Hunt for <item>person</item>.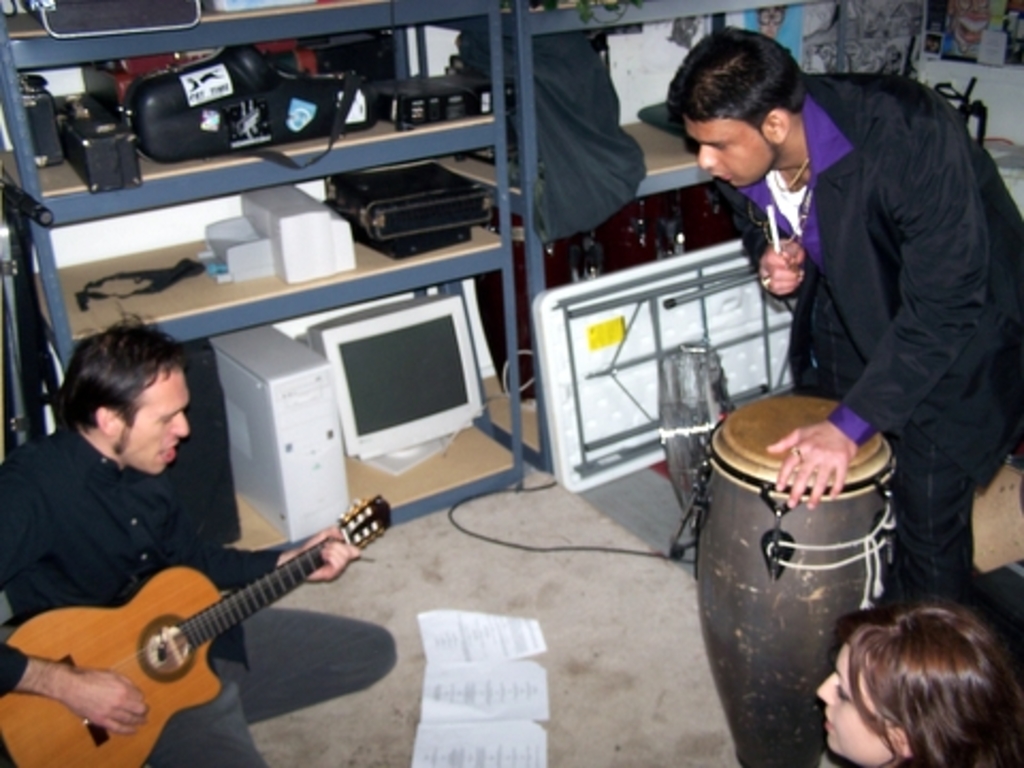
Hunted down at bbox=(26, 343, 333, 762).
